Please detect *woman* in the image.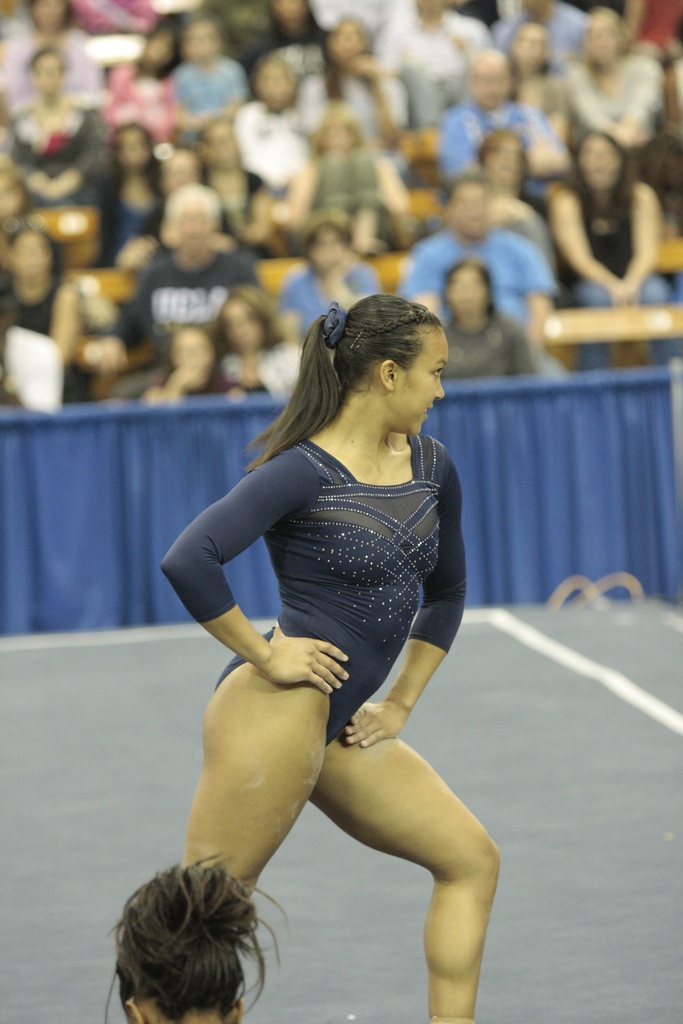
Rect(104, 851, 290, 1023).
